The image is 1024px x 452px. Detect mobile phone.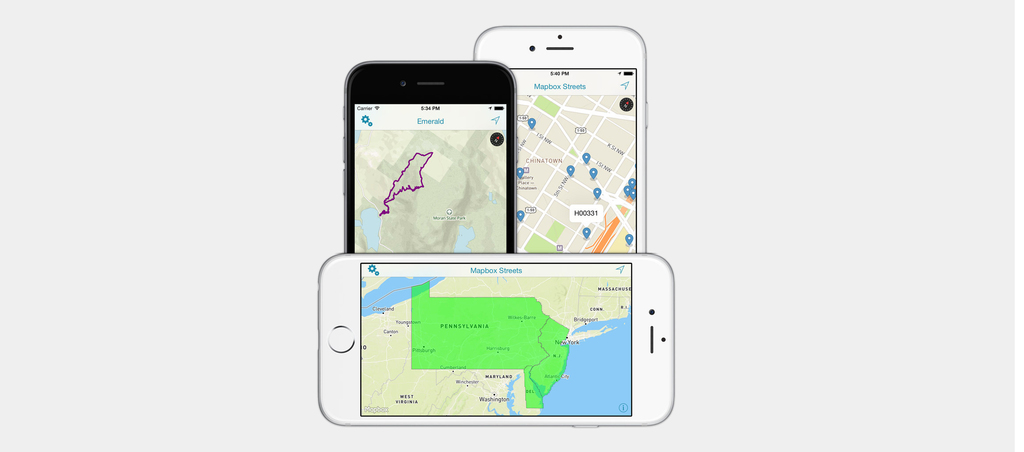
Detection: [x1=339, y1=58, x2=518, y2=252].
